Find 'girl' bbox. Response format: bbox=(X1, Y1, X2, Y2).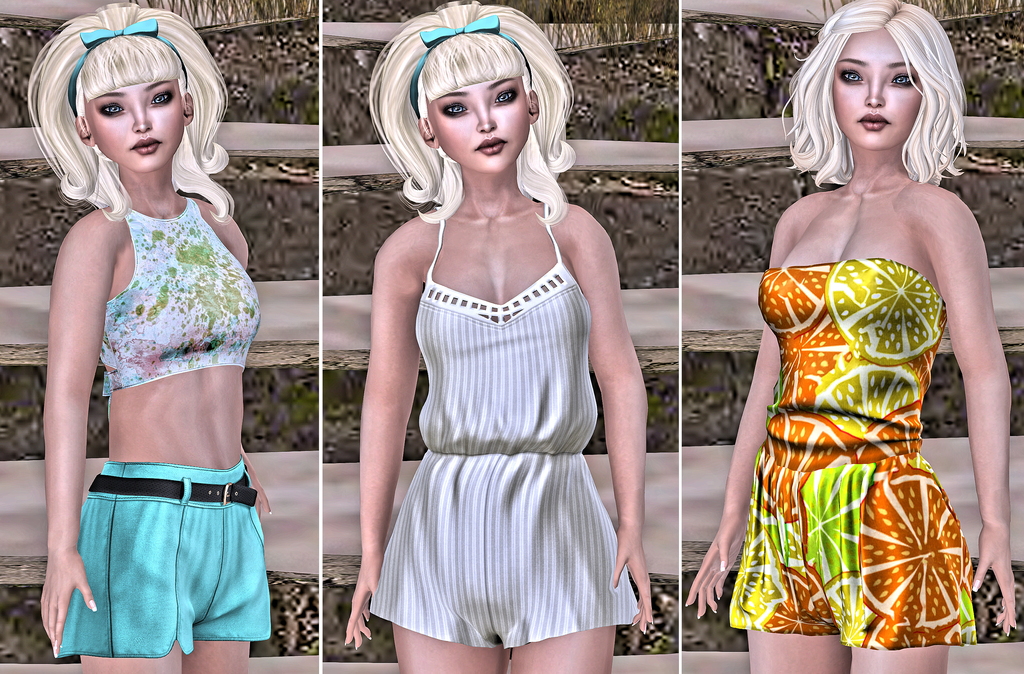
bbox=(28, 3, 270, 670).
